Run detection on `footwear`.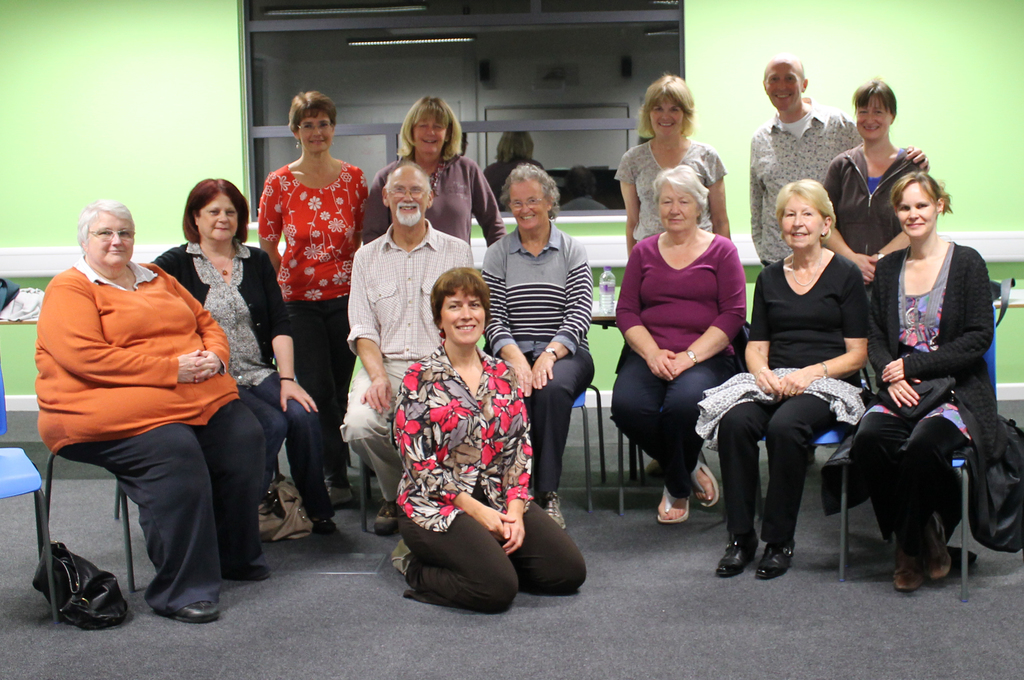
Result: (164, 592, 216, 626).
